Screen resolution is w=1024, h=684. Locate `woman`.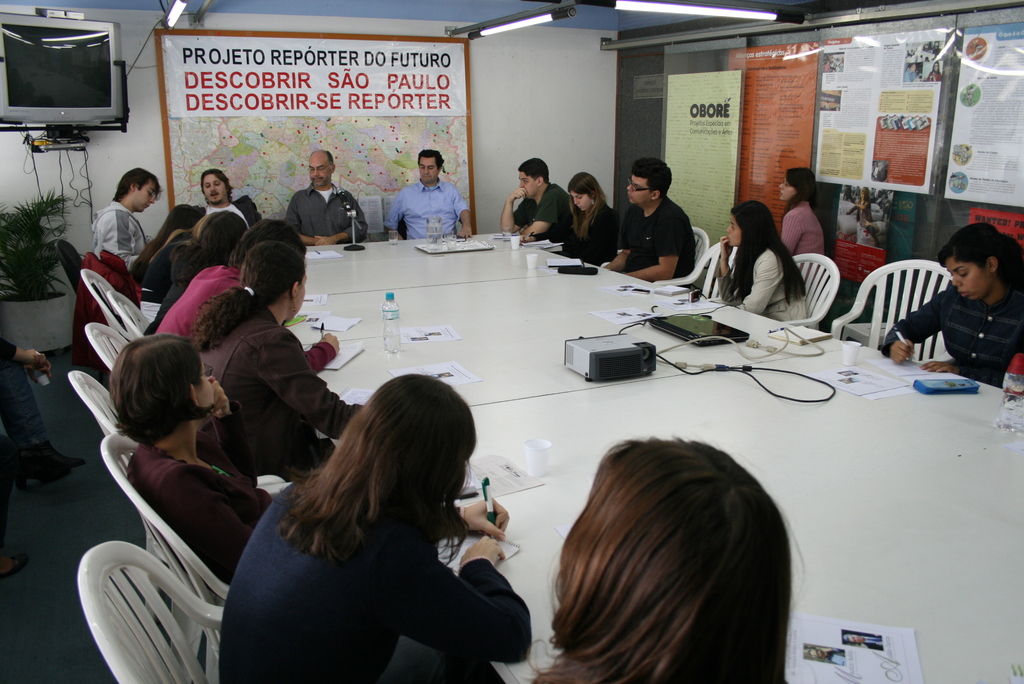
l=710, t=201, r=813, b=326.
